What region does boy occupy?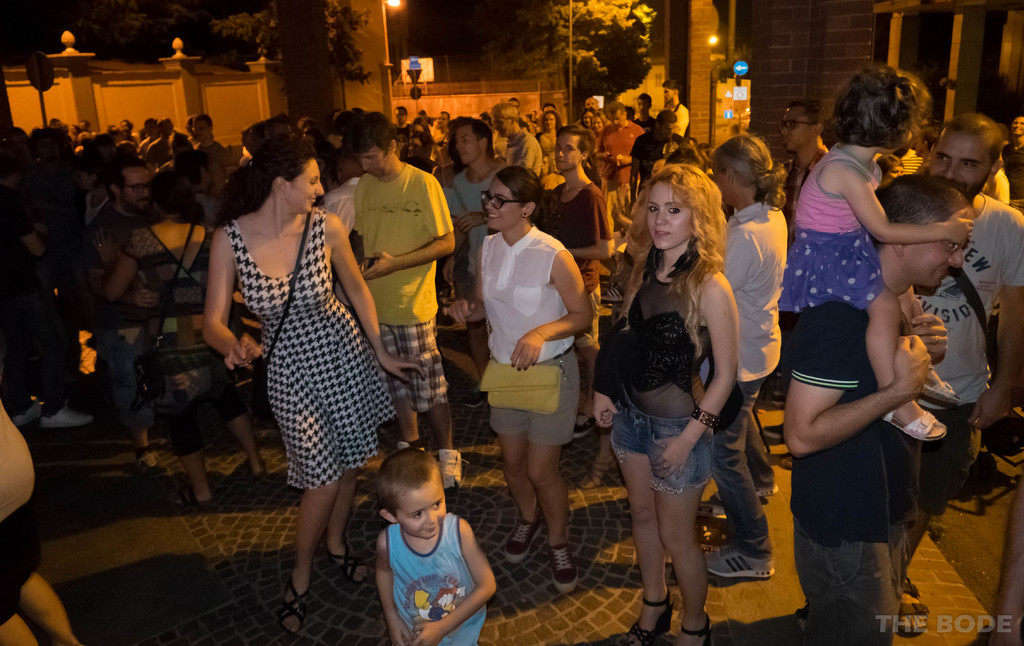
(x1=446, y1=118, x2=505, y2=257).
